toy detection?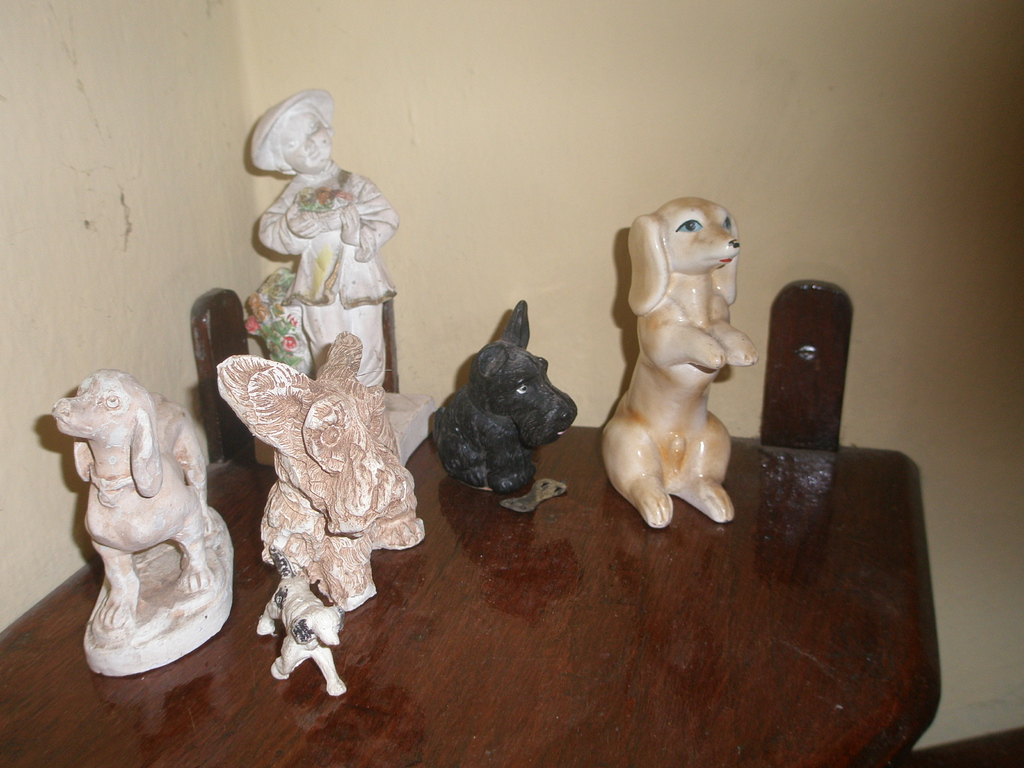
crop(248, 91, 407, 404)
